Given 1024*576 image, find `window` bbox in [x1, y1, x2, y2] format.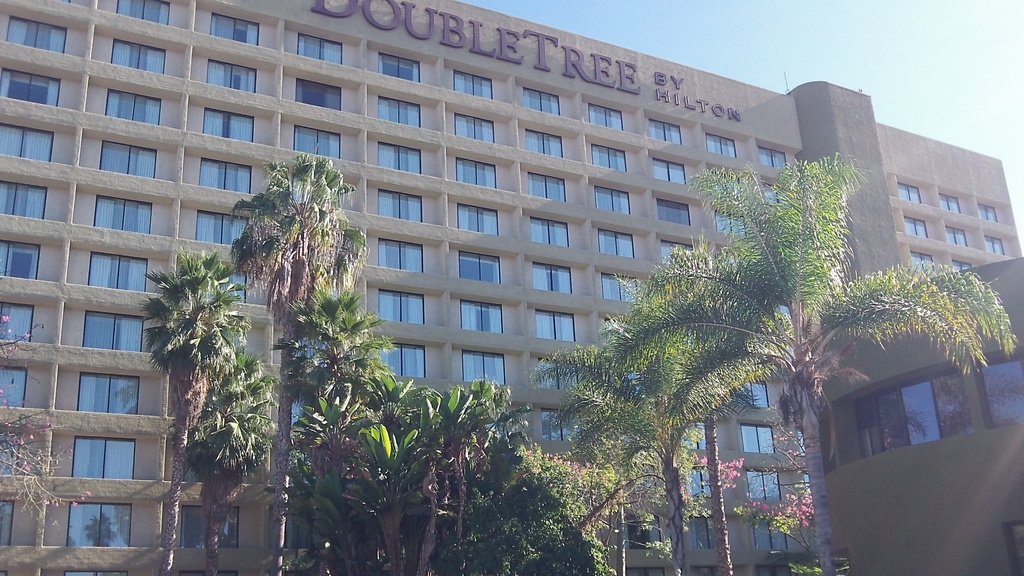
[0, 432, 23, 479].
